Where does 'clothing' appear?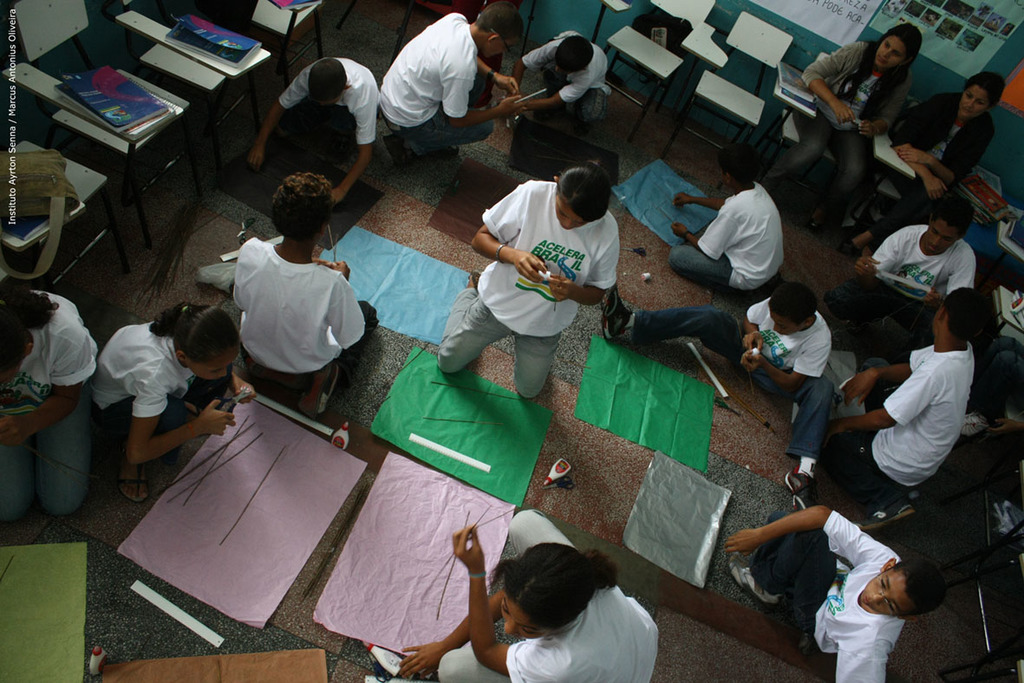
Appears at {"left": 277, "top": 49, "right": 374, "bottom": 161}.
